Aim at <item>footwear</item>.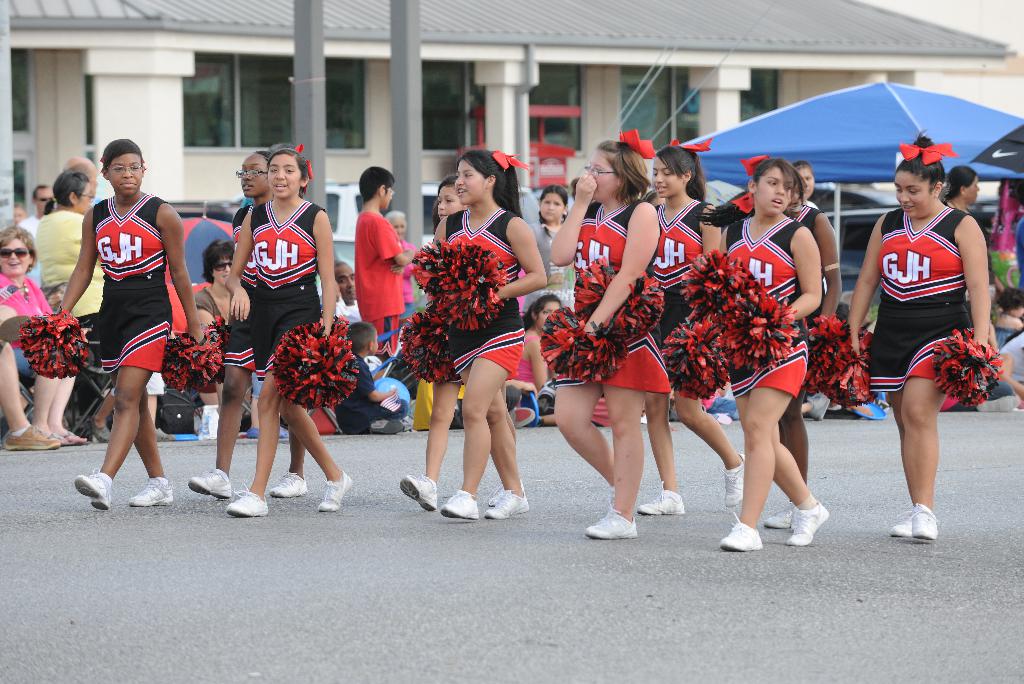
Aimed at [228, 484, 269, 515].
